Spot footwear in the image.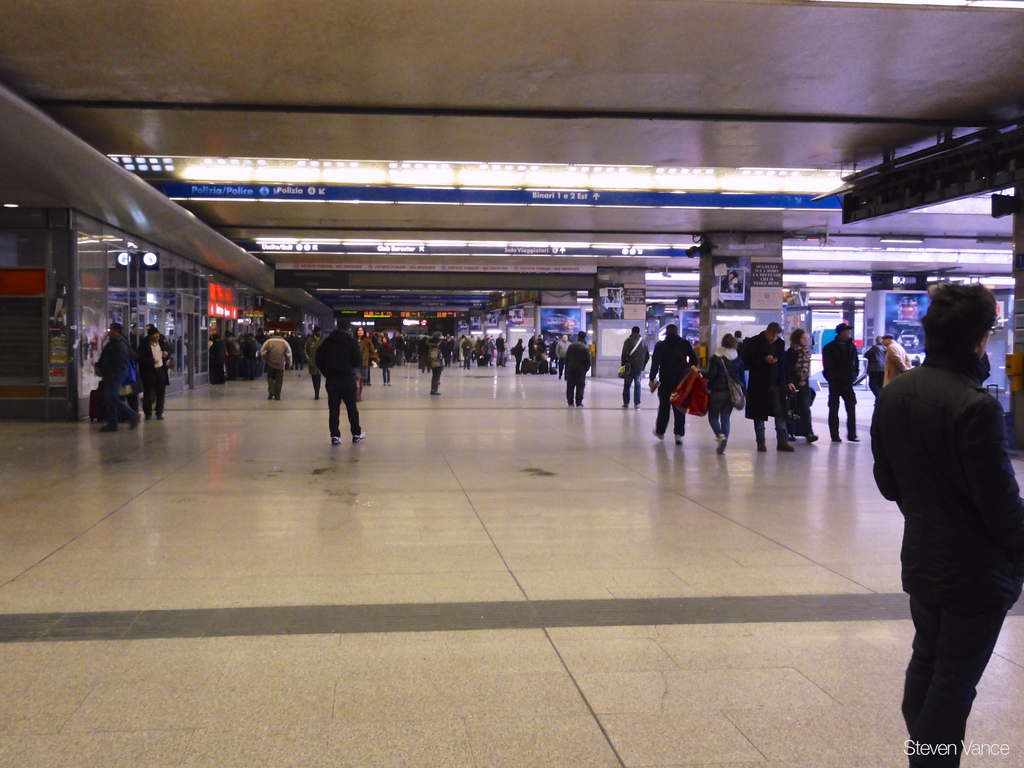
footwear found at left=155, top=412, right=163, bottom=421.
